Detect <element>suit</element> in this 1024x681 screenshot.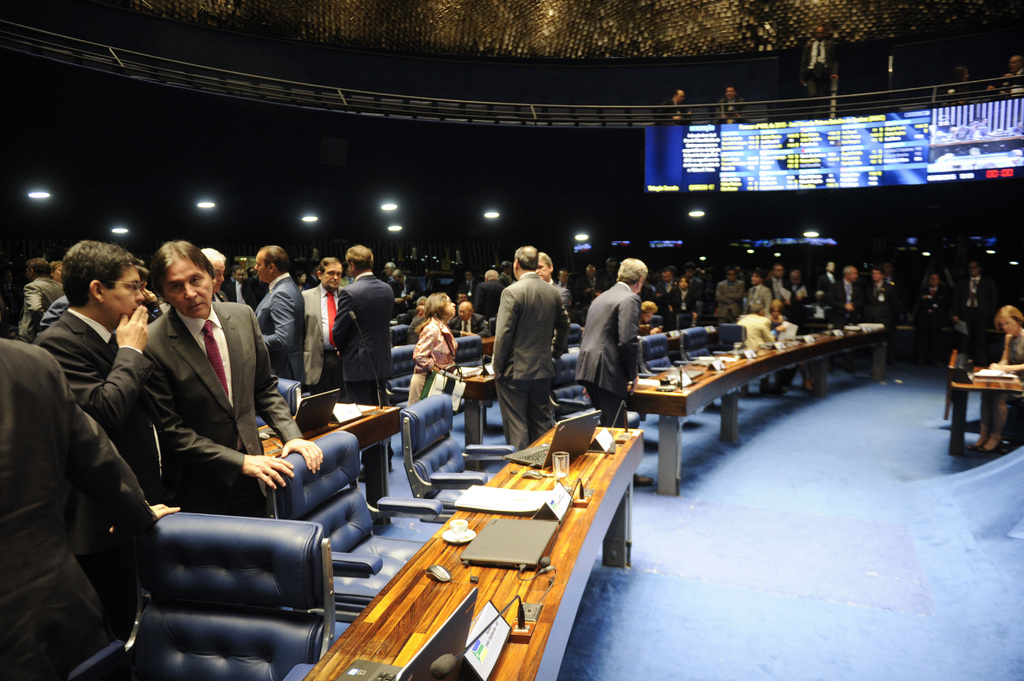
Detection: locate(141, 305, 303, 525).
